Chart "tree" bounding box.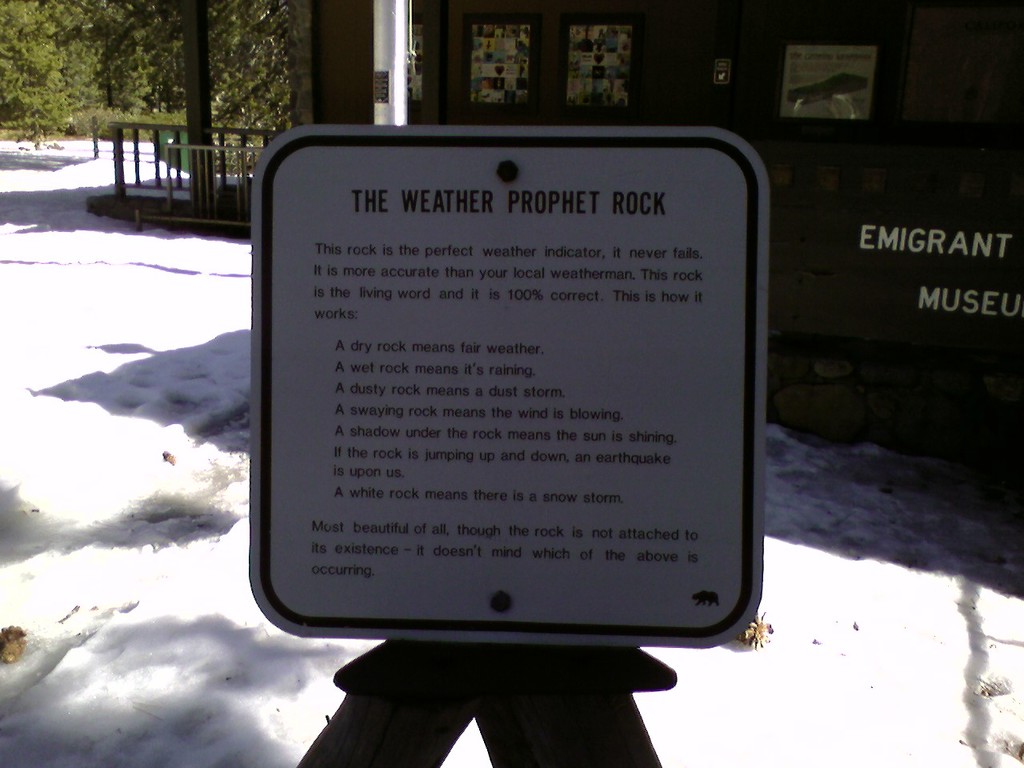
Charted: [x1=70, y1=0, x2=158, y2=136].
